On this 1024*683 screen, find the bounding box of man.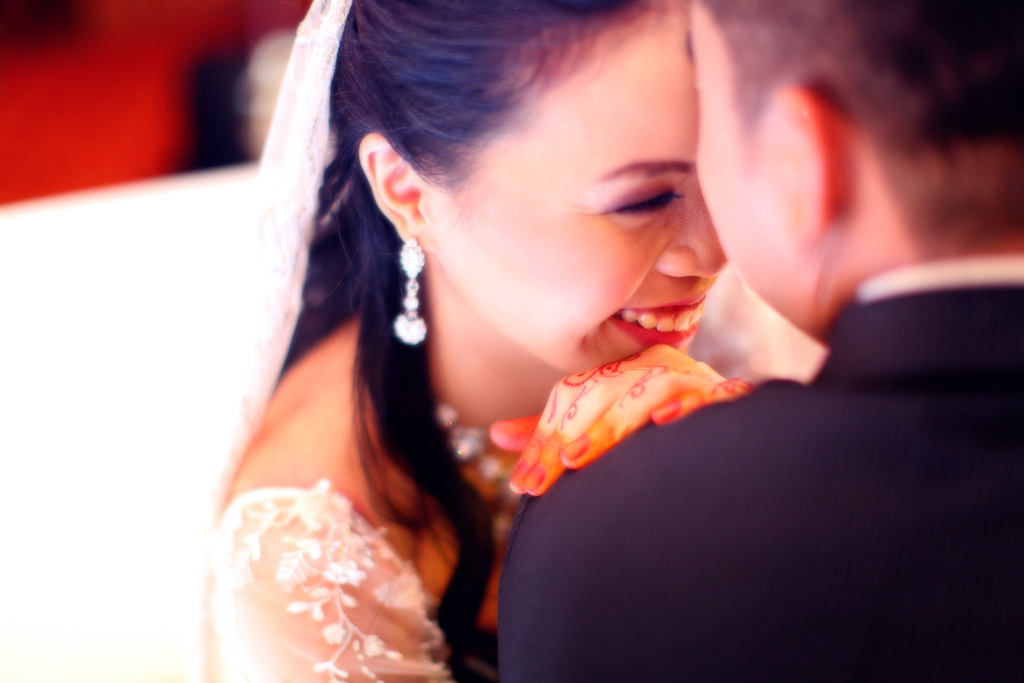
Bounding box: {"left": 499, "top": 0, "right": 1023, "bottom": 675}.
